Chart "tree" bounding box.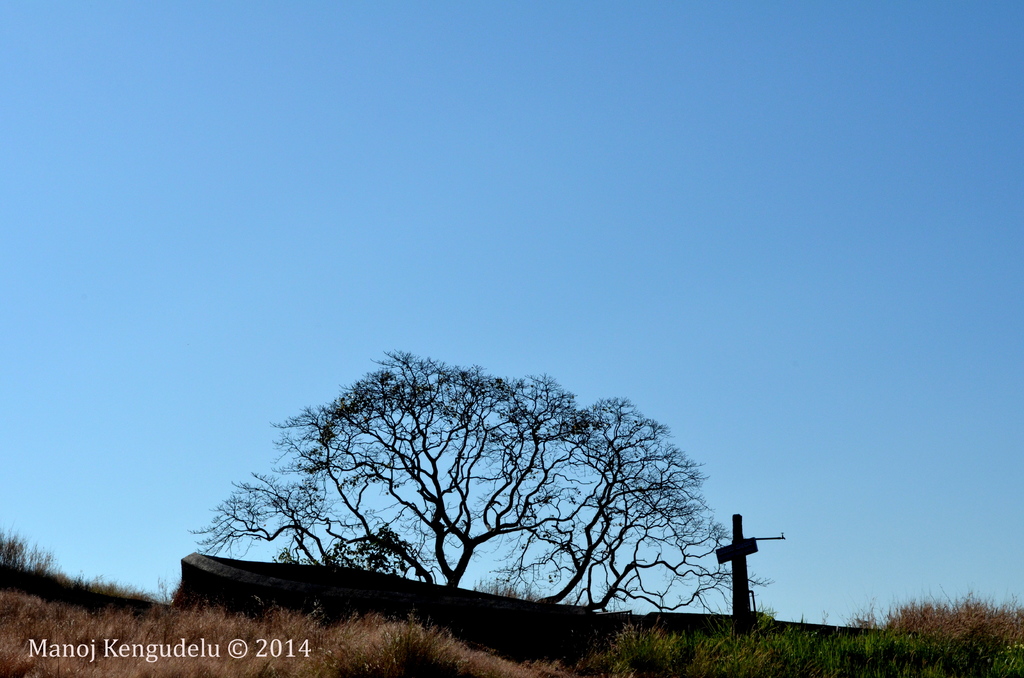
Charted: box(186, 348, 778, 620).
